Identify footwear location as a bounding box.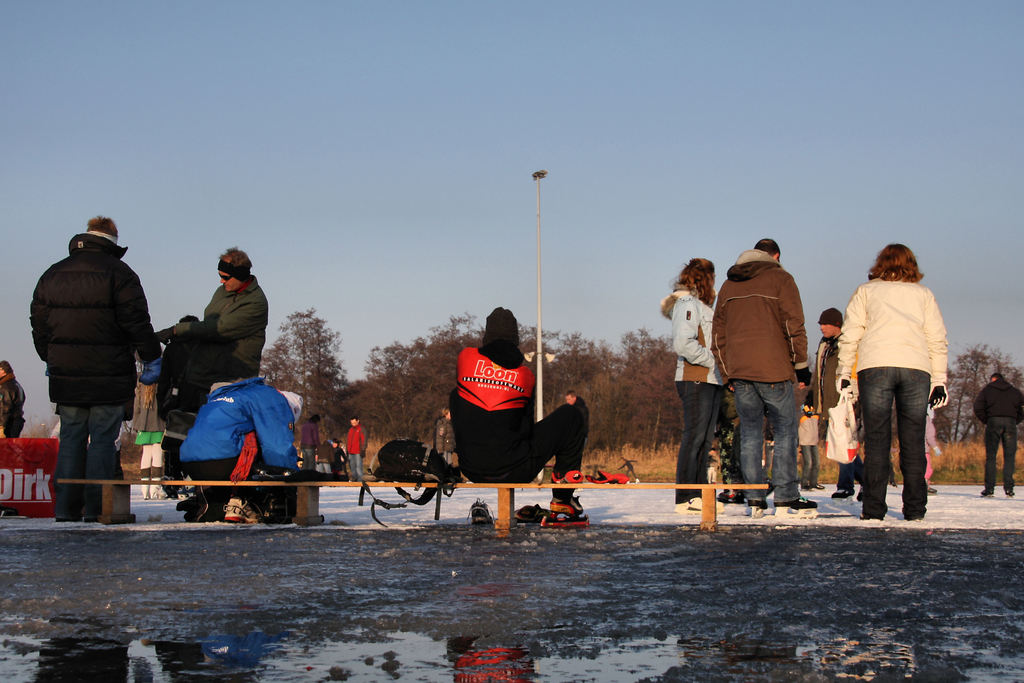
(56,517,72,522).
